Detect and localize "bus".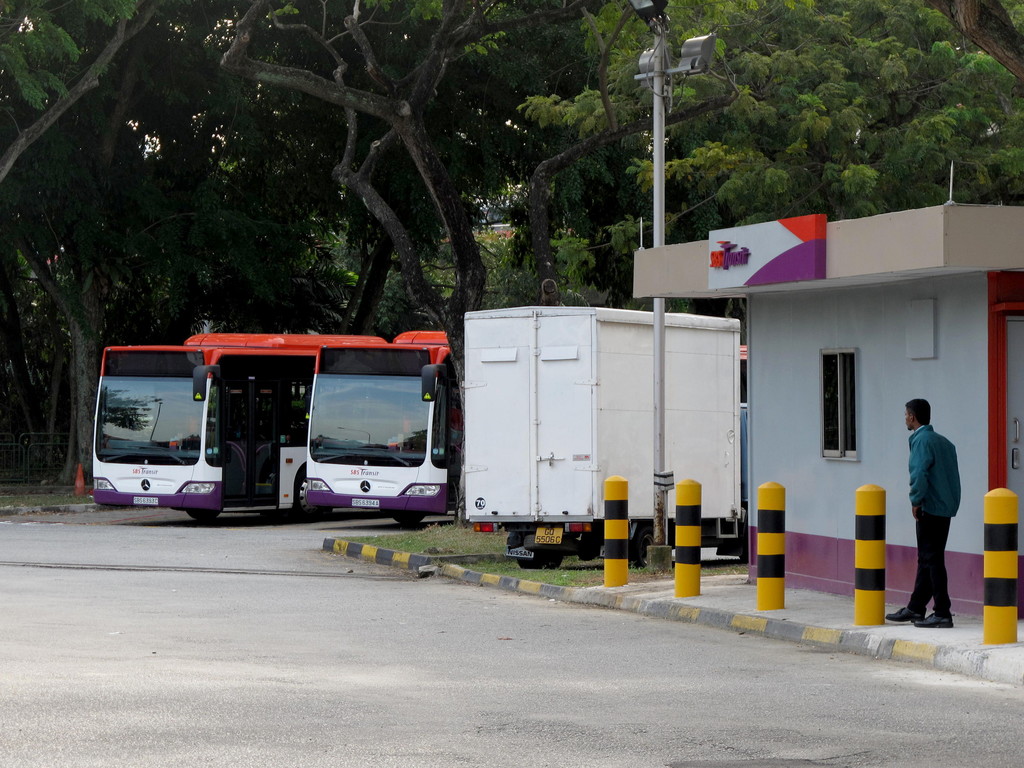
Localized at 97 331 330 524.
